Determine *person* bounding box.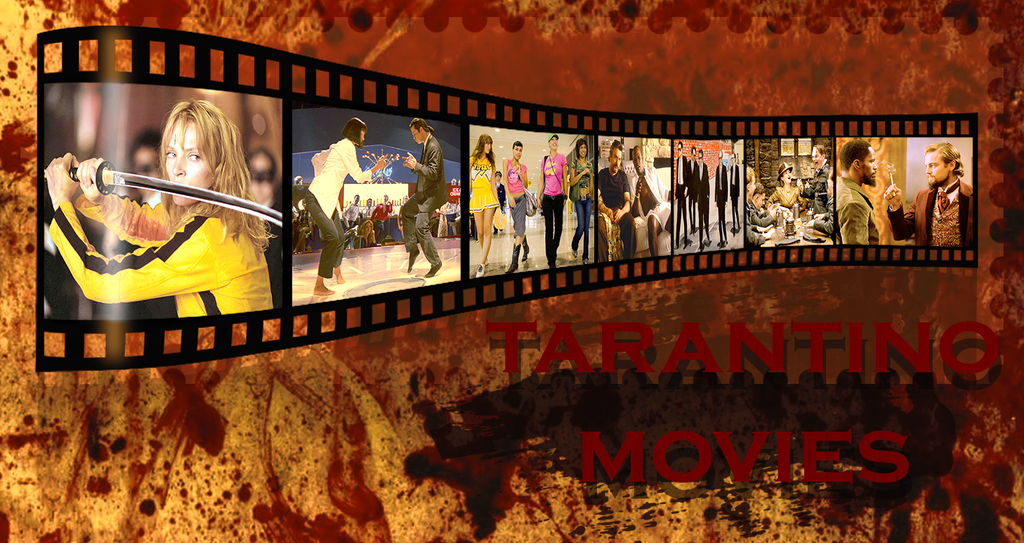
Determined: 767,154,816,218.
